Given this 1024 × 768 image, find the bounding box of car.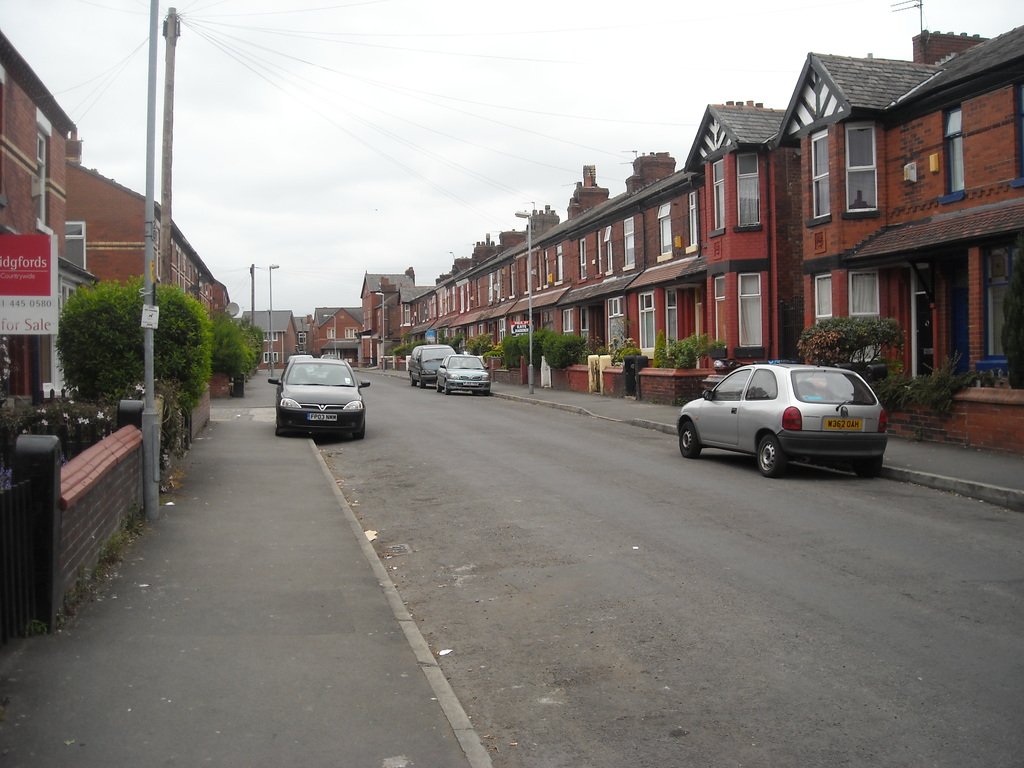
x1=408 y1=344 x2=458 y2=388.
